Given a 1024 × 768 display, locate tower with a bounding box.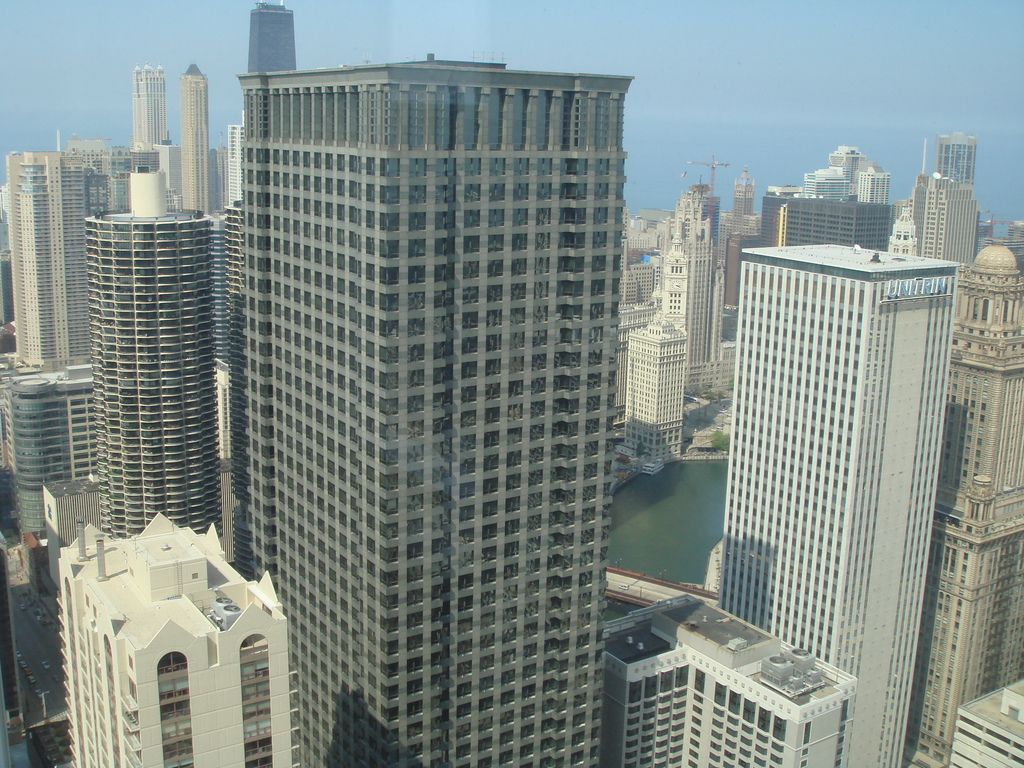
Located: x1=91, y1=236, x2=224, y2=531.
